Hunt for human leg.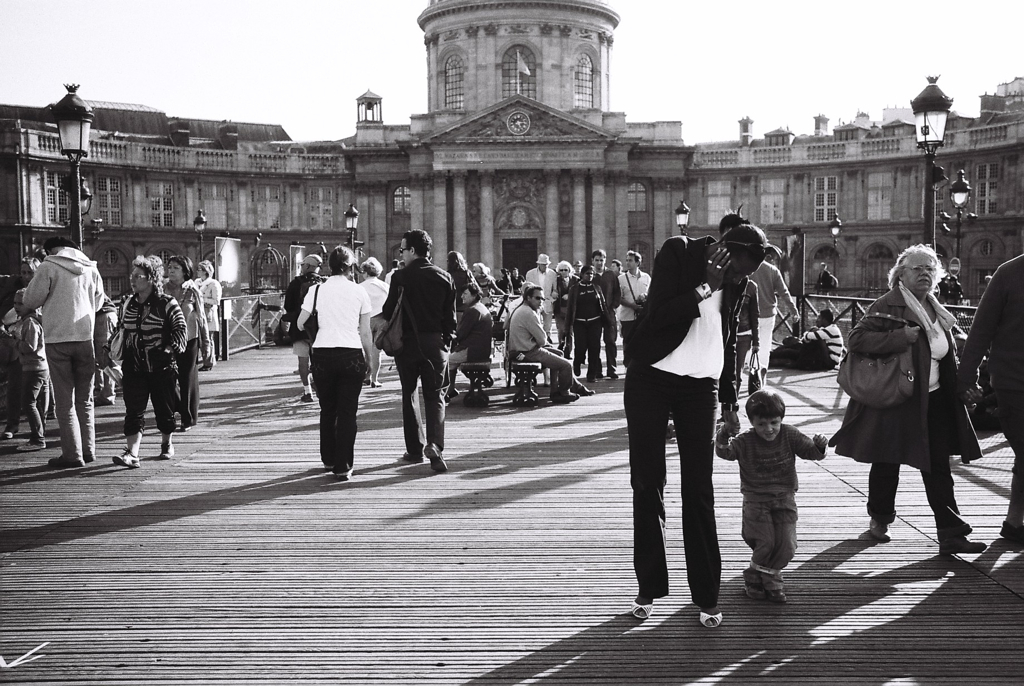
Hunted down at <region>538, 350, 575, 403</region>.
